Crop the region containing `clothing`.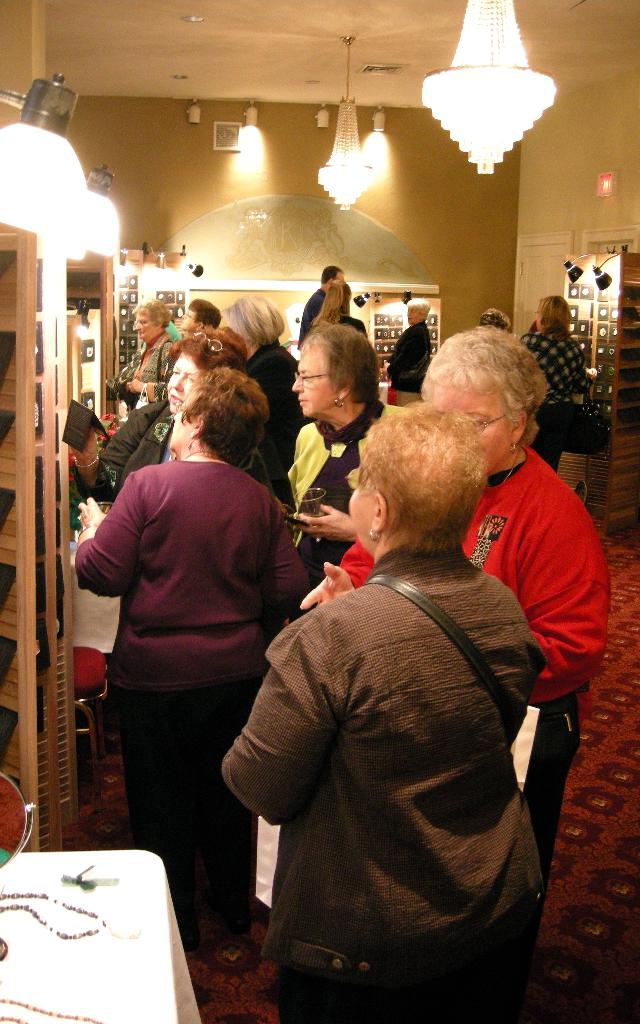
Crop region: 72,463,314,940.
